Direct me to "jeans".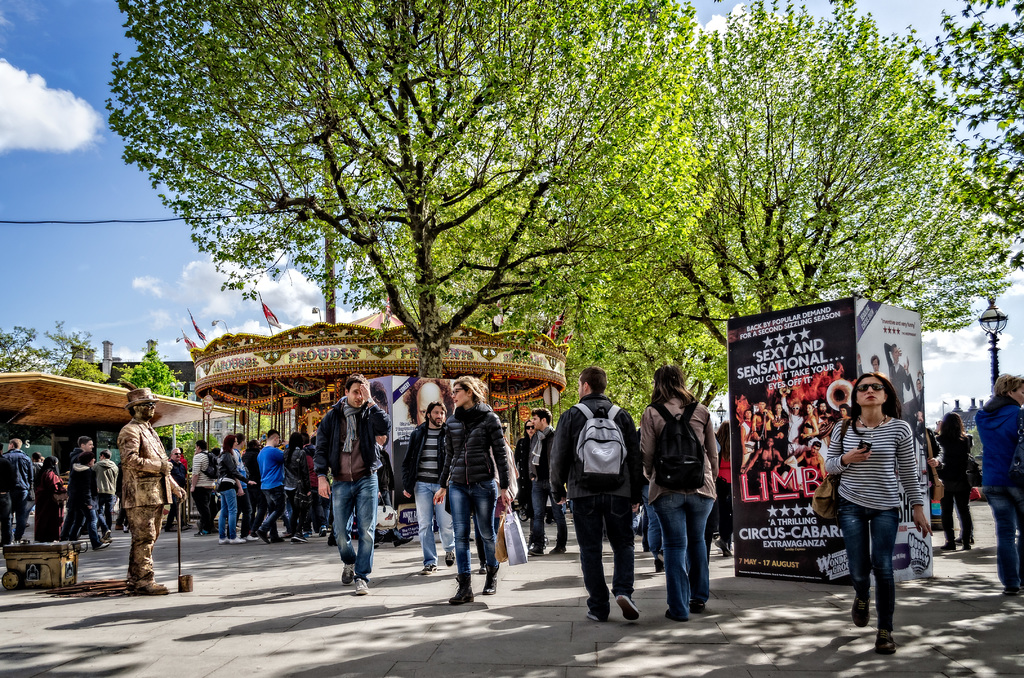
Direction: locate(447, 480, 499, 579).
